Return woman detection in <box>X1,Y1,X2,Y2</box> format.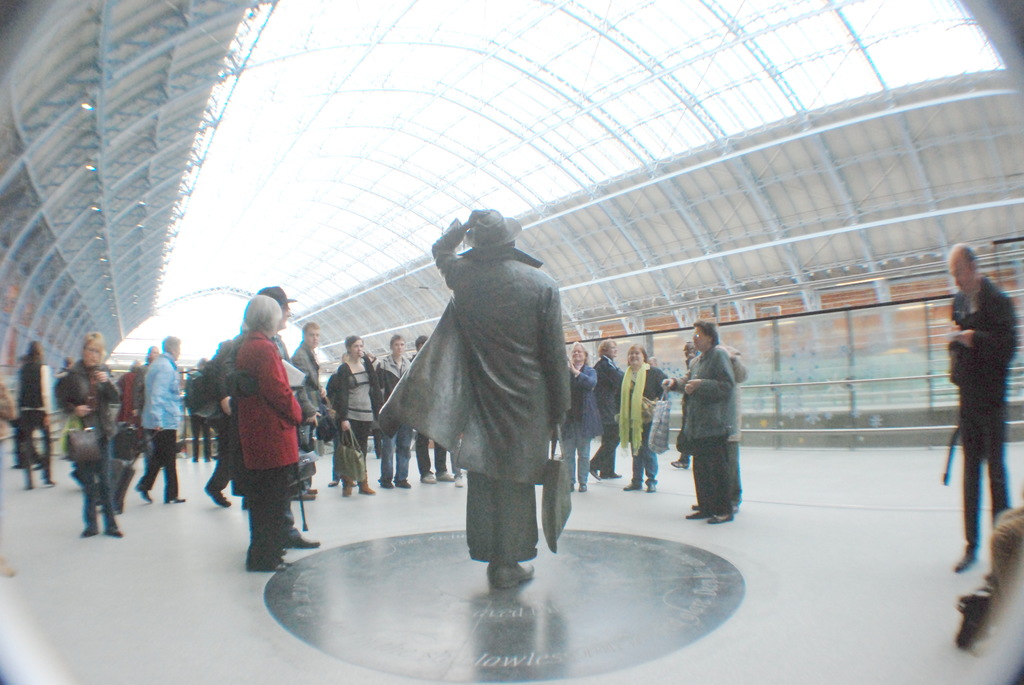
<box>617,339,666,491</box>.
